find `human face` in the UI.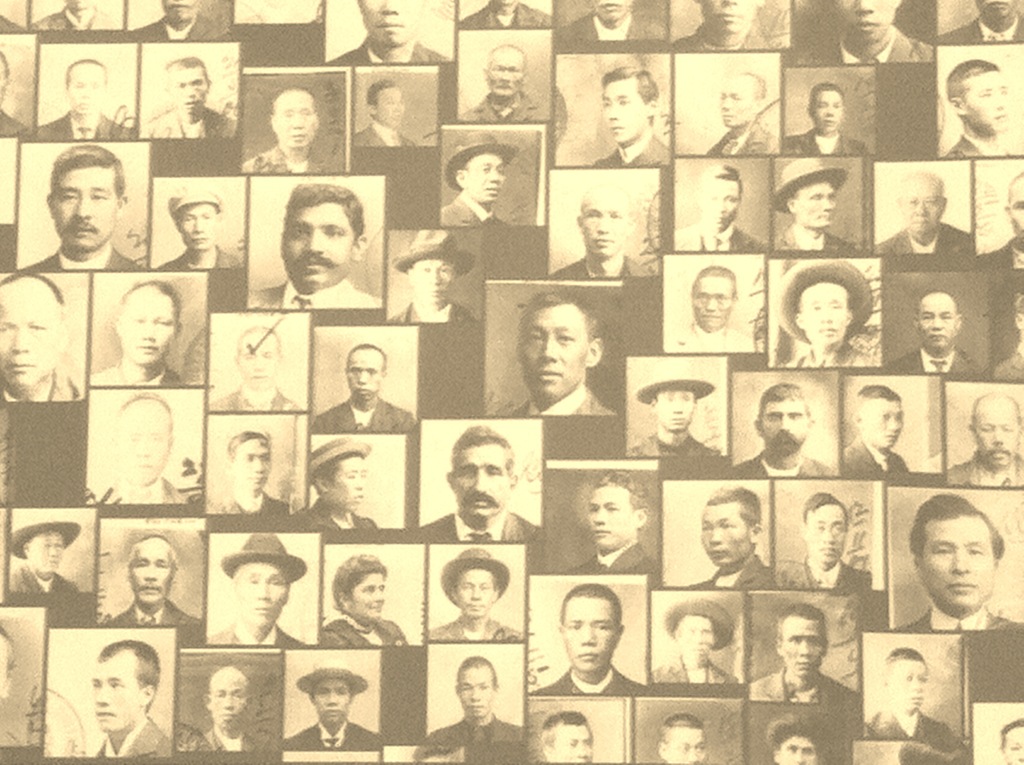
UI element at x1=453, y1=568, x2=493, y2=614.
